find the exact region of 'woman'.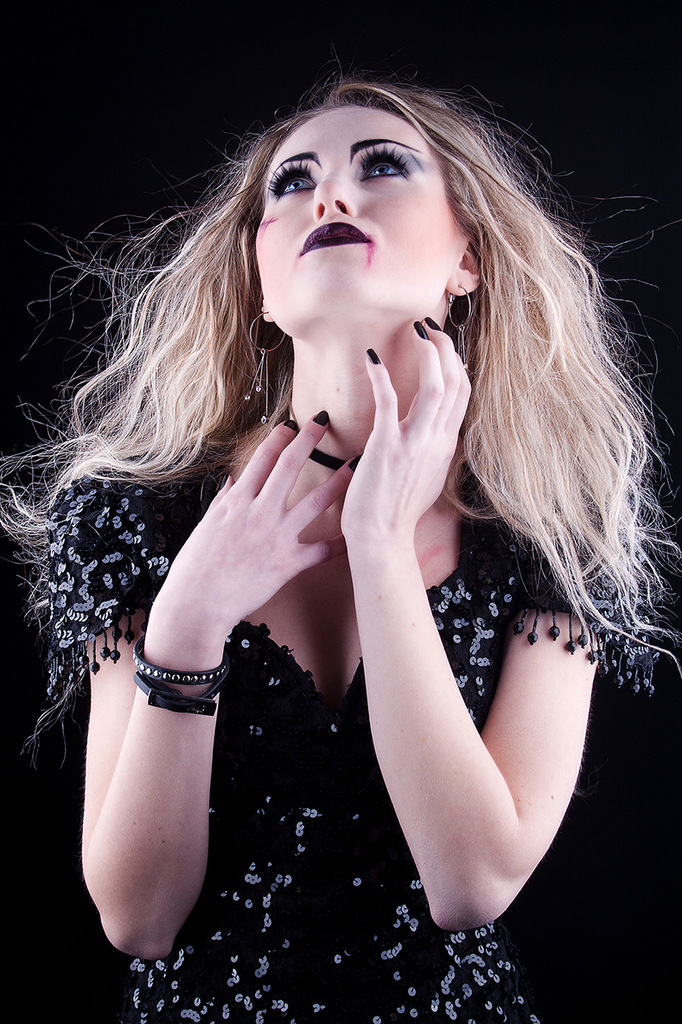
Exact region: 53/68/638/994.
